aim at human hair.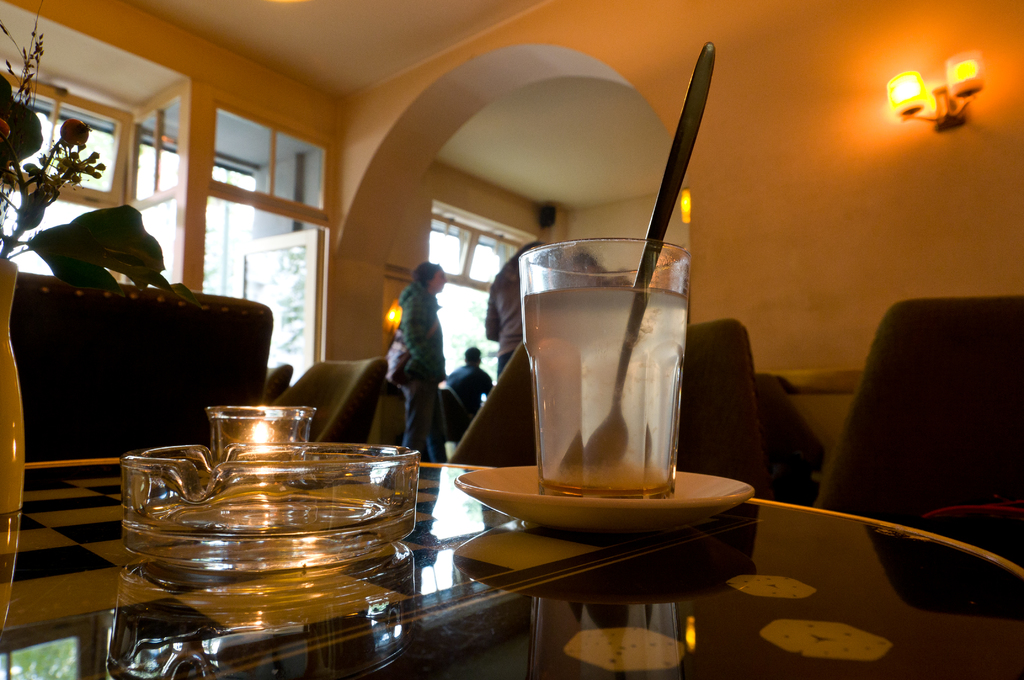
Aimed at 463 348 481 363.
